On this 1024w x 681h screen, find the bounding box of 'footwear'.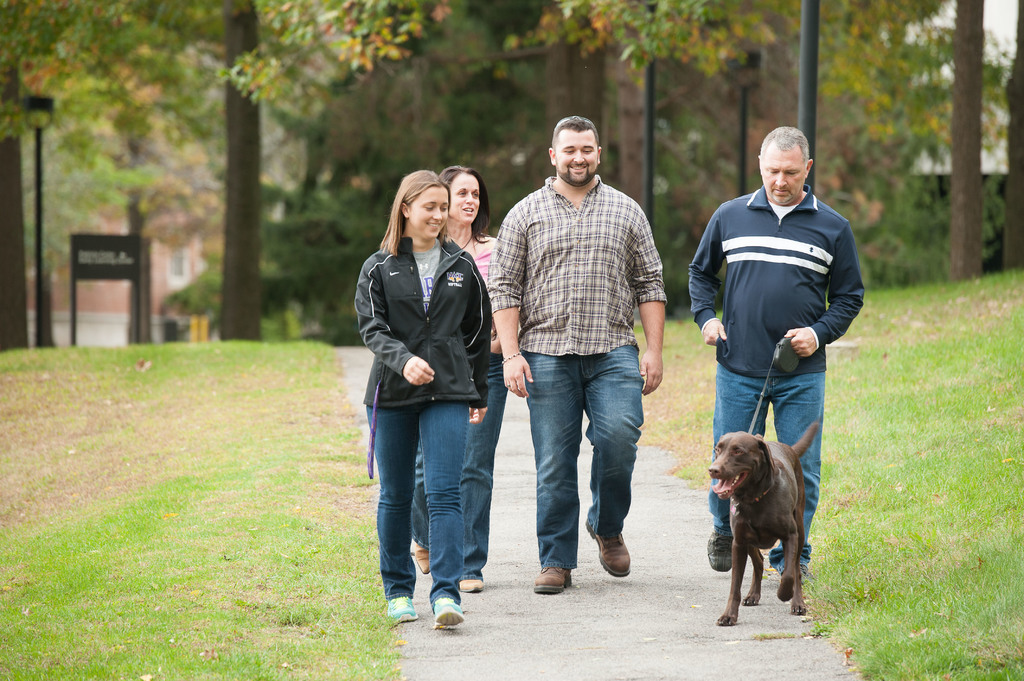
Bounding box: pyautogui.locateOnScreen(776, 553, 814, 574).
